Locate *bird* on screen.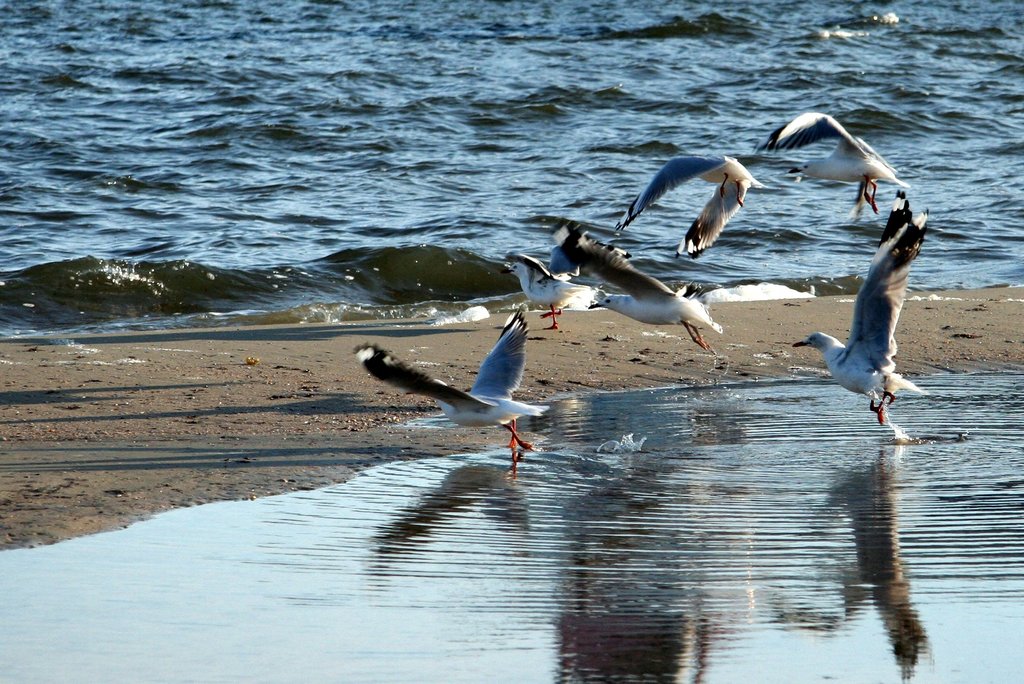
On screen at [509,253,601,329].
